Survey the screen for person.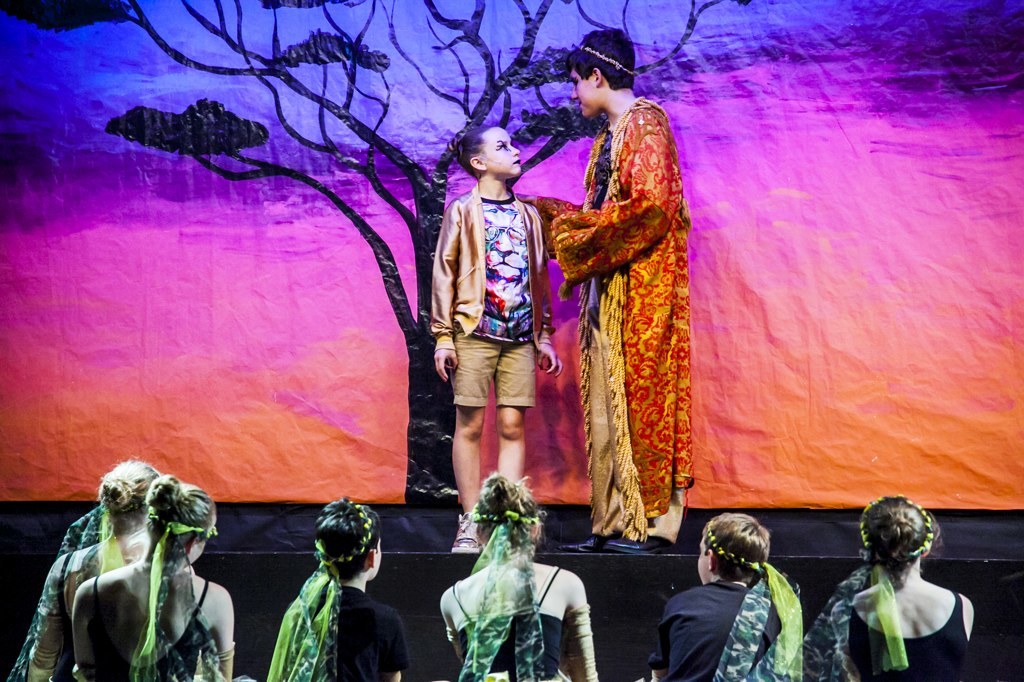
Survey found: box(440, 479, 601, 681).
